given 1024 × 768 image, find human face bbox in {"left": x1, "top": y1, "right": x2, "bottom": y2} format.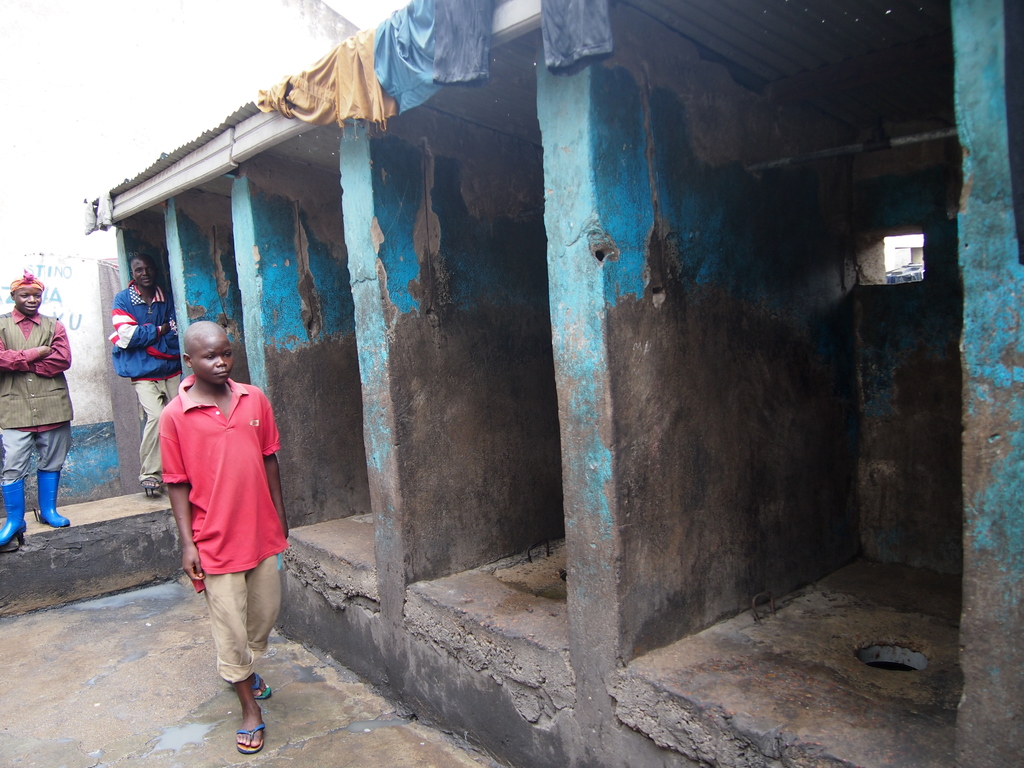
{"left": 134, "top": 260, "right": 156, "bottom": 290}.
